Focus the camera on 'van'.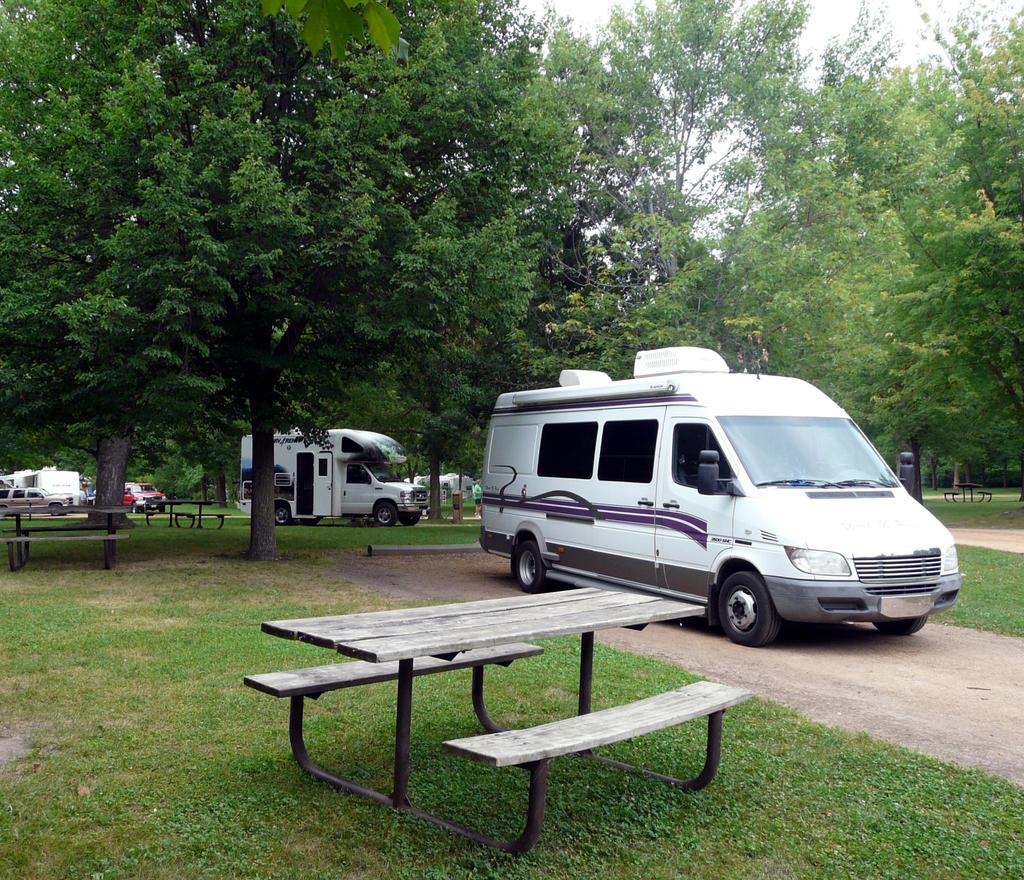
Focus region: [232, 426, 428, 529].
